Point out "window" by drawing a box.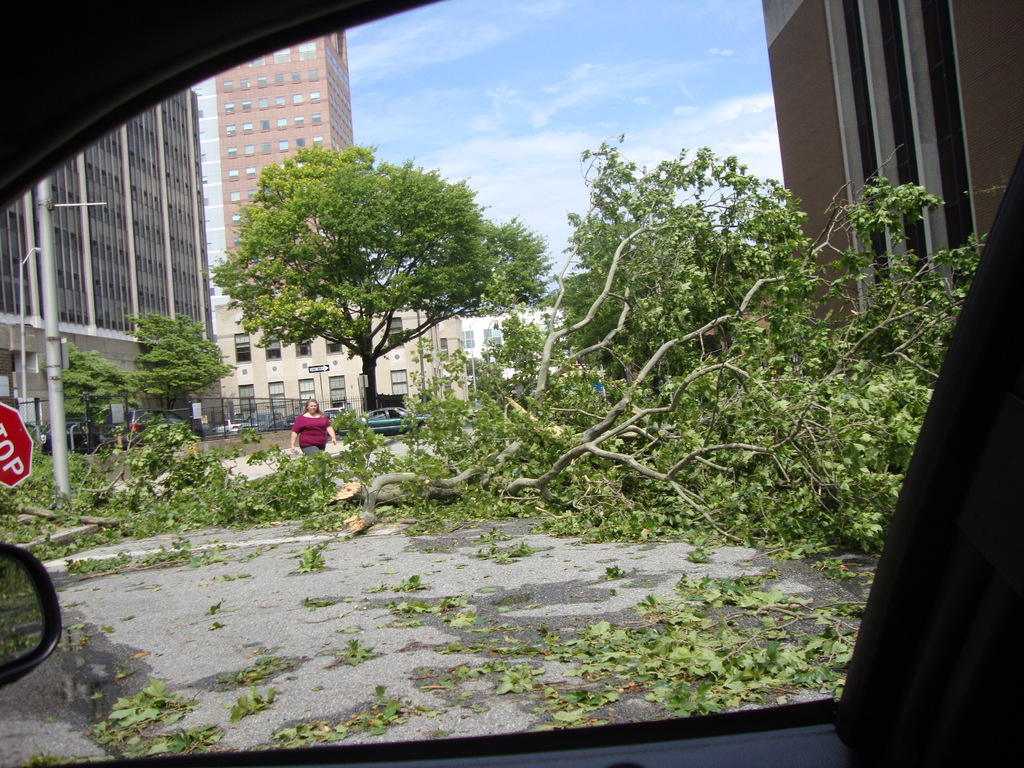
[324,335,344,353].
